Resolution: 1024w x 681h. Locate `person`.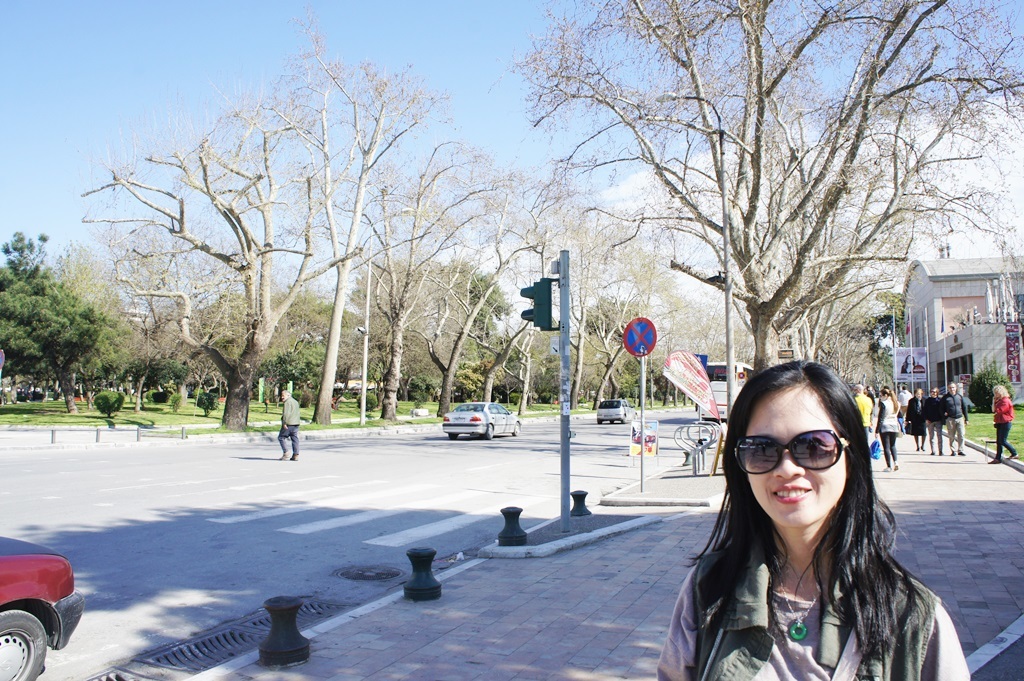
bbox(277, 385, 299, 458).
